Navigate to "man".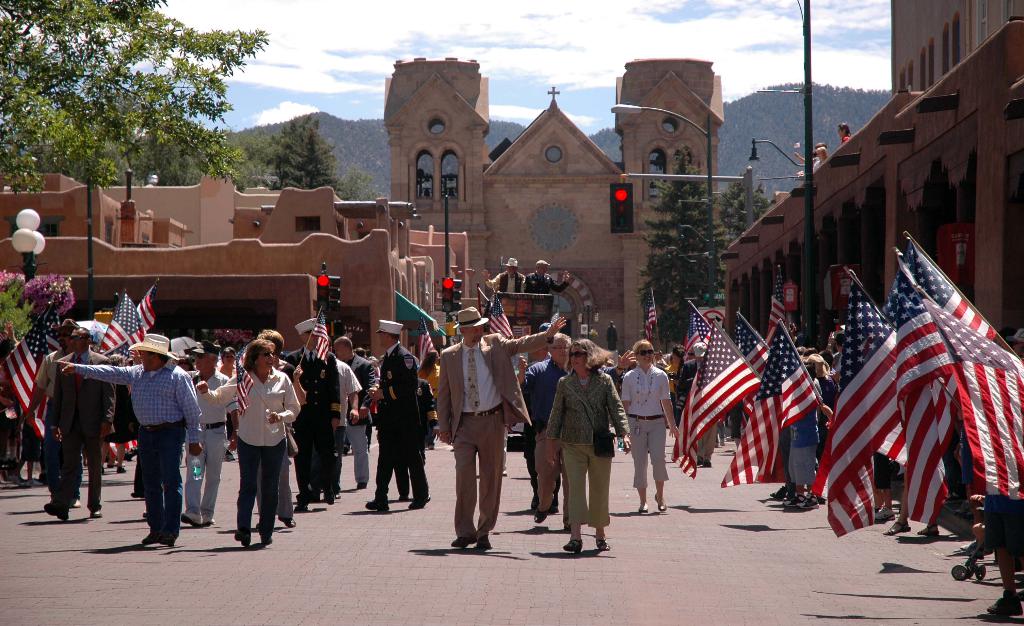
Navigation target: box(44, 330, 116, 525).
